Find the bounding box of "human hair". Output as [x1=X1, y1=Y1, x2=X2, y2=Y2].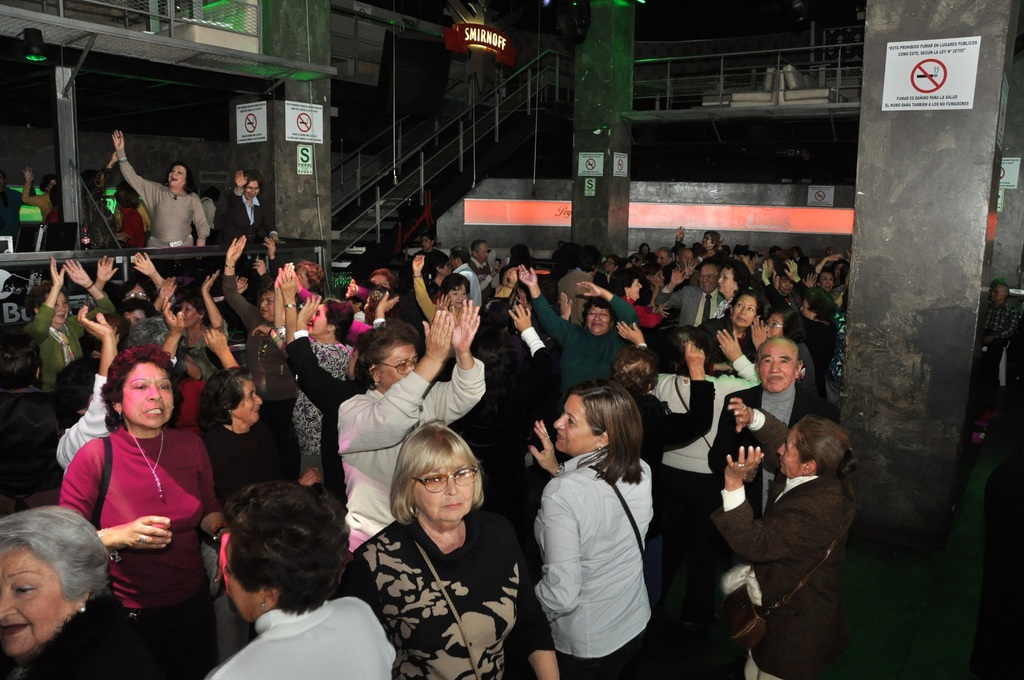
[x1=120, y1=279, x2=157, y2=296].
